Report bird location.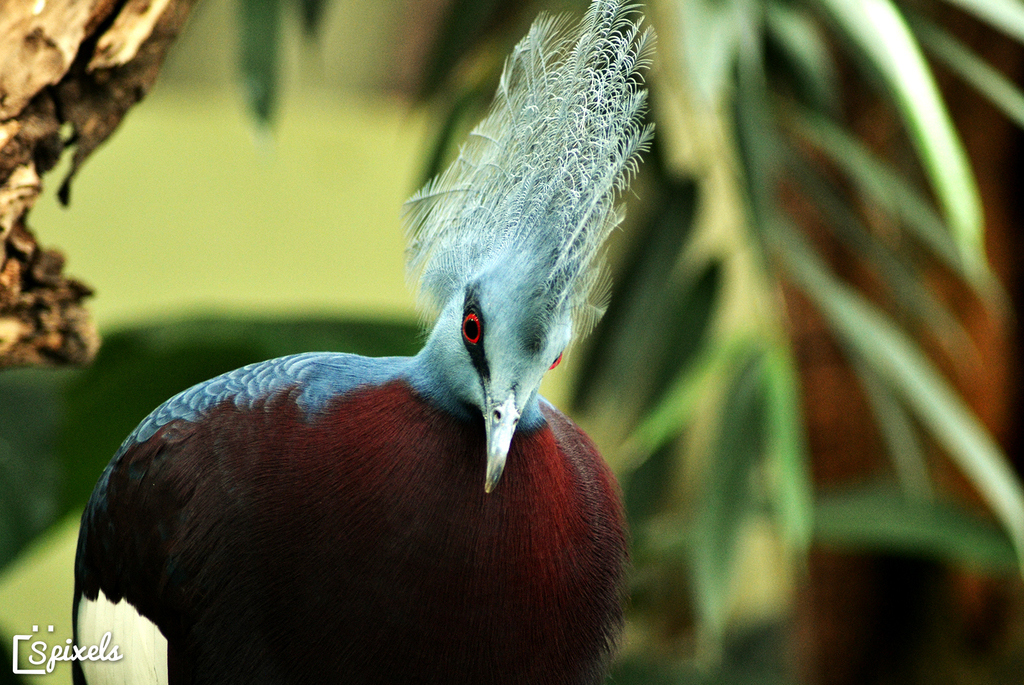
Report: x1=68 y1=83 x2=675 y2=675.
